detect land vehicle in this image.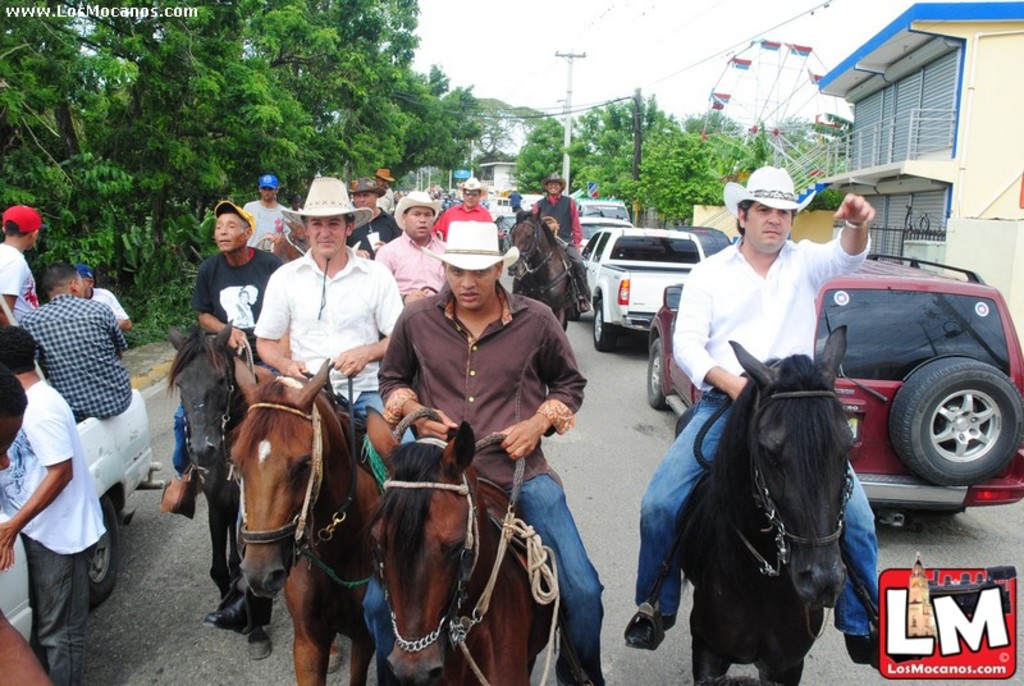
Detection: bbox=(0, 387, 170, 650).
